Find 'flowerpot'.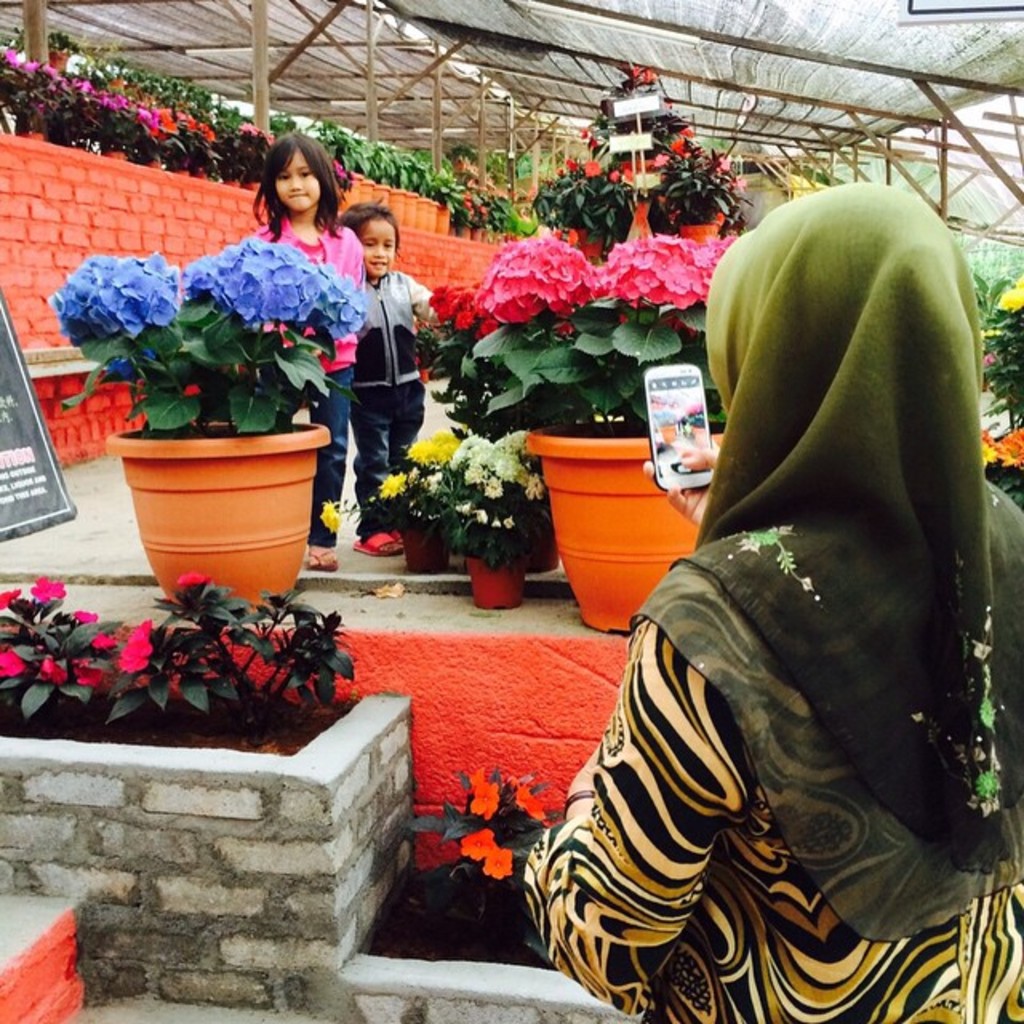
[left=504, top=502, right=558, bottom=576].
